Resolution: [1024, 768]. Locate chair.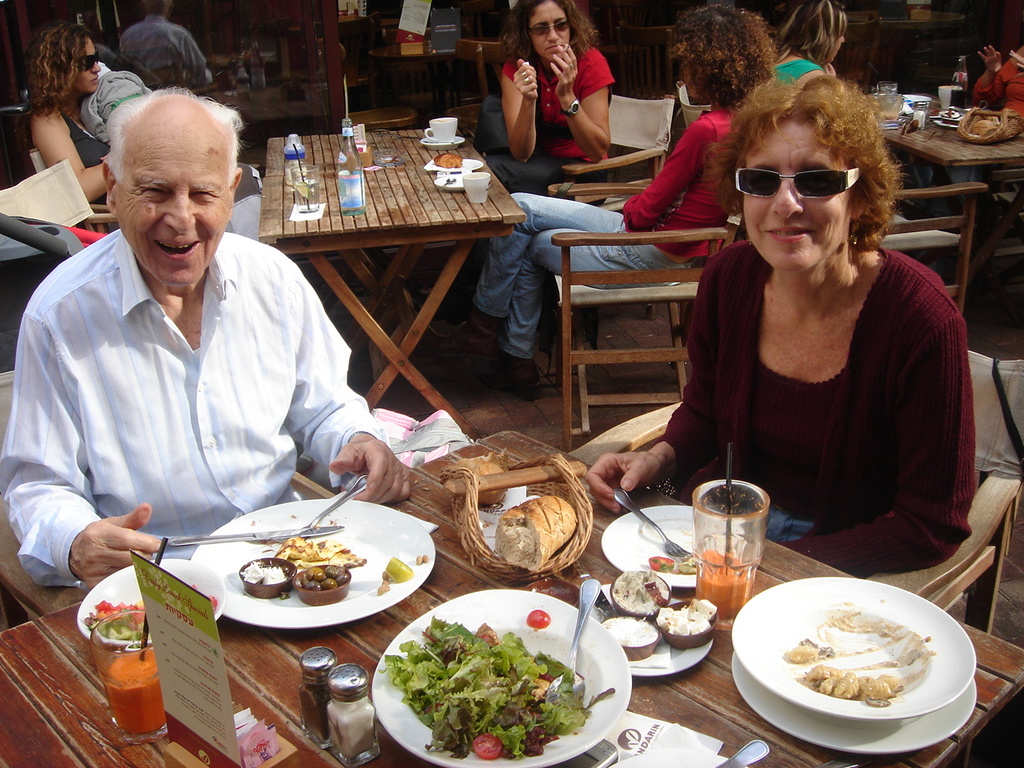
box(828, 18, 882, 96).
